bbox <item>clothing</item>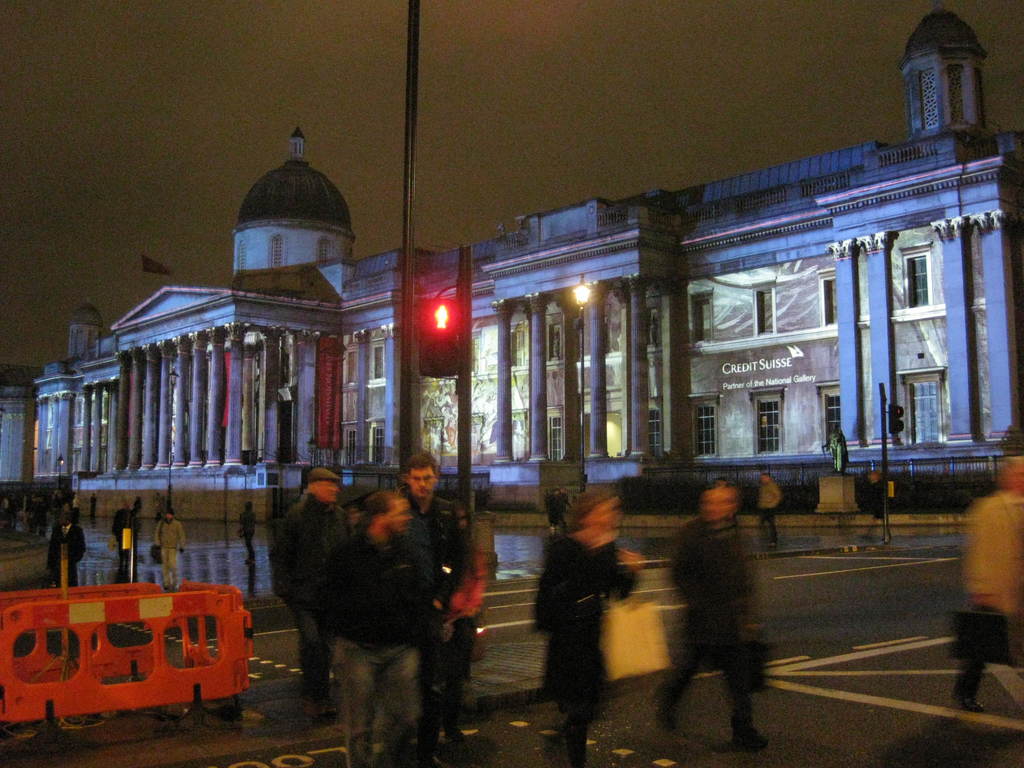
(88,498,99,525)
